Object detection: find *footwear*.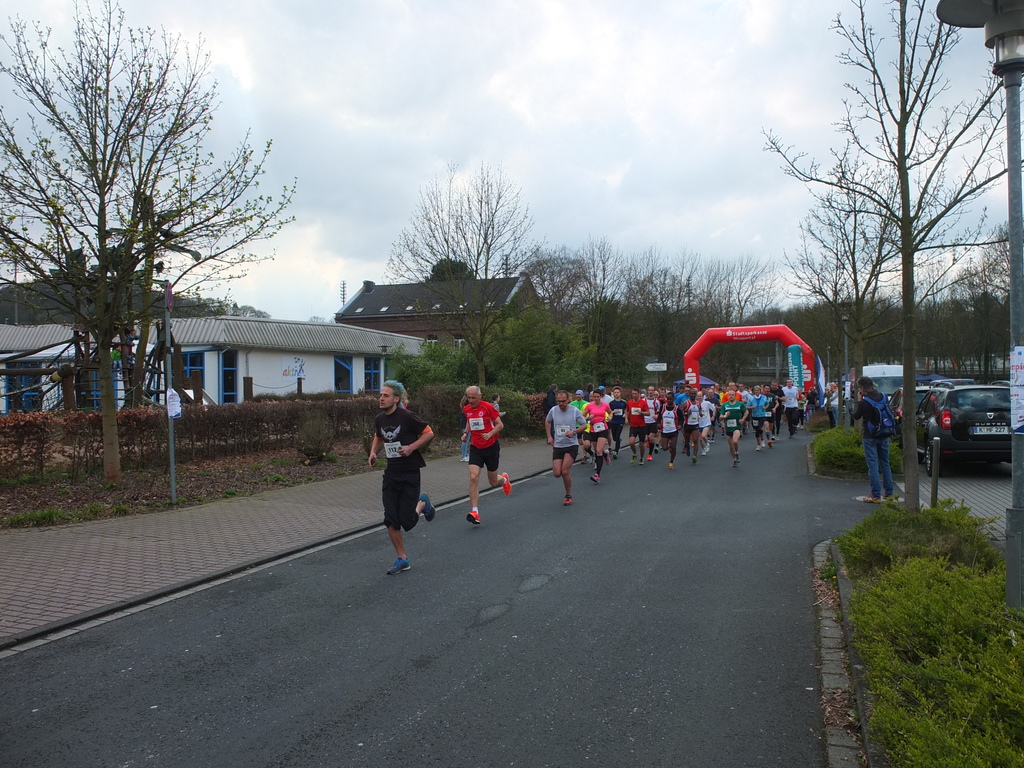
645:442:648:447.
